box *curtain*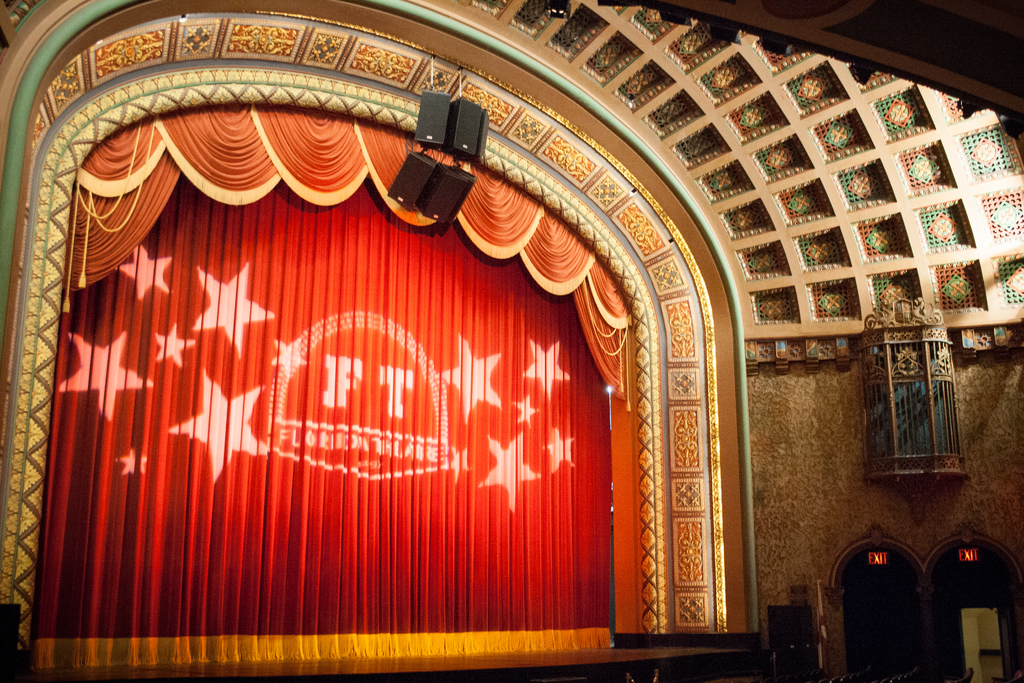
region(10, 99, 690, 649)
